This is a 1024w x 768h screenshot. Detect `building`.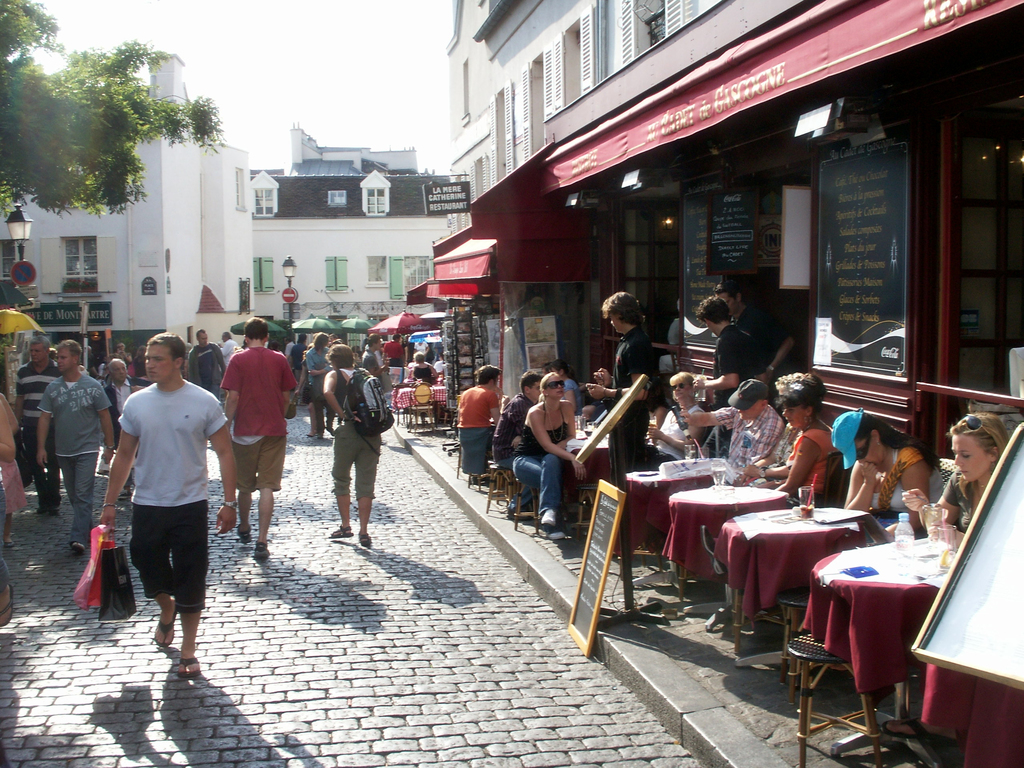
Rect(248, 165, 448, 325).
